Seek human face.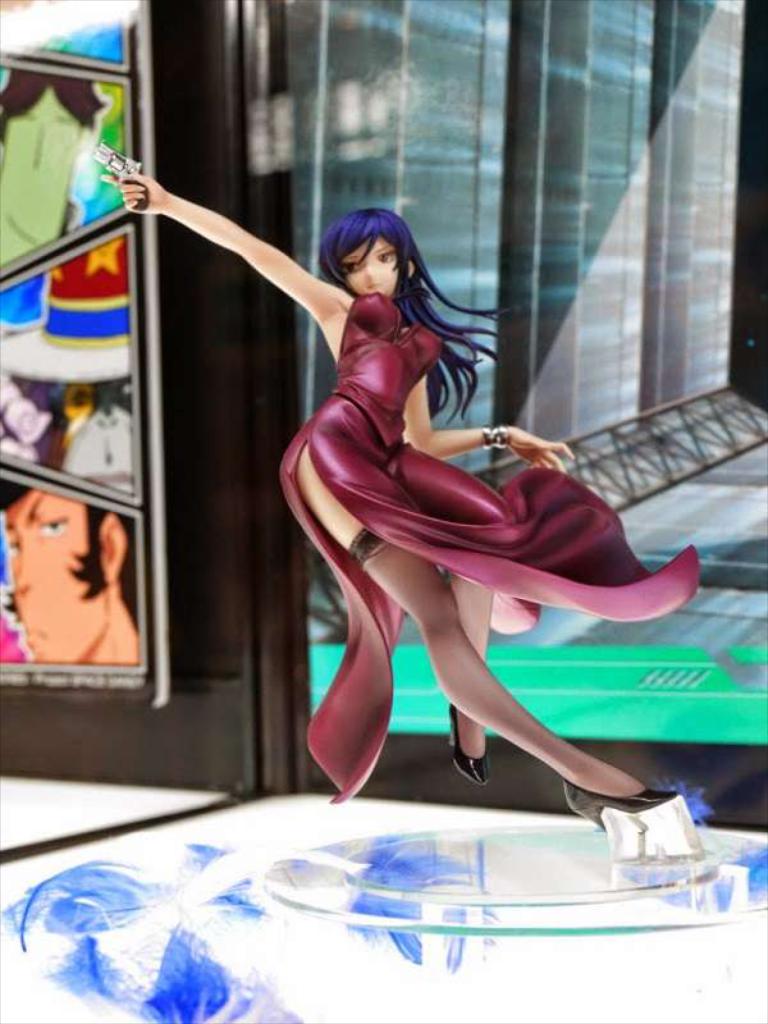
crop(12, 488, 104, 662).
